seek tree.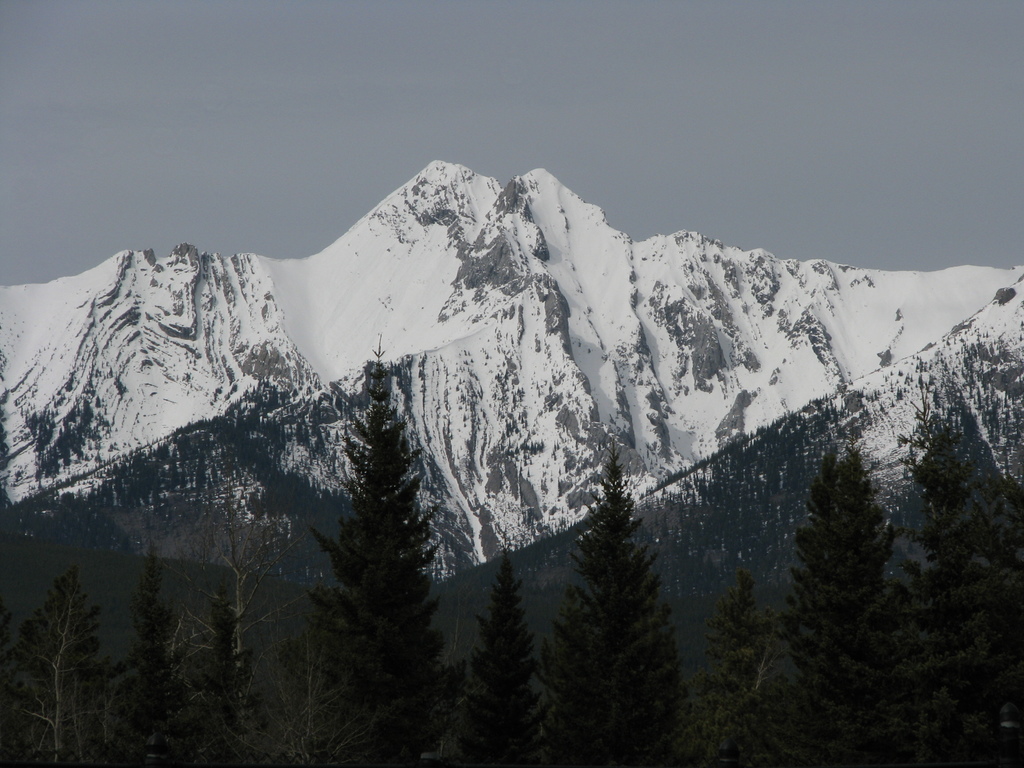
bbox=[447, 549, 541, 767].
